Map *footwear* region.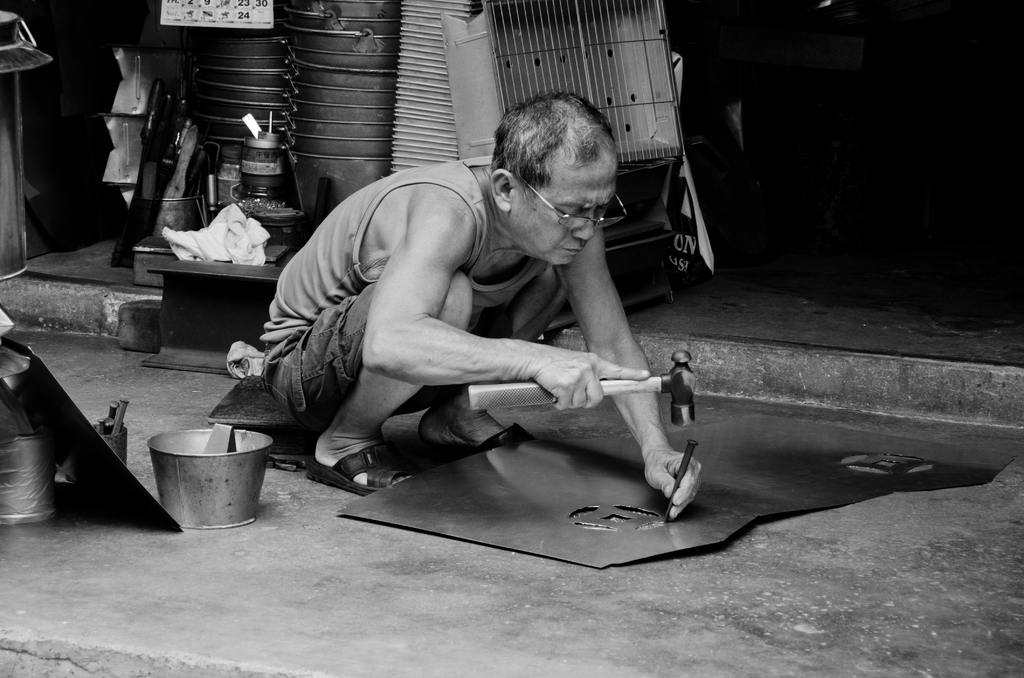
Mapped to locate(303, 440, 408, 498).
